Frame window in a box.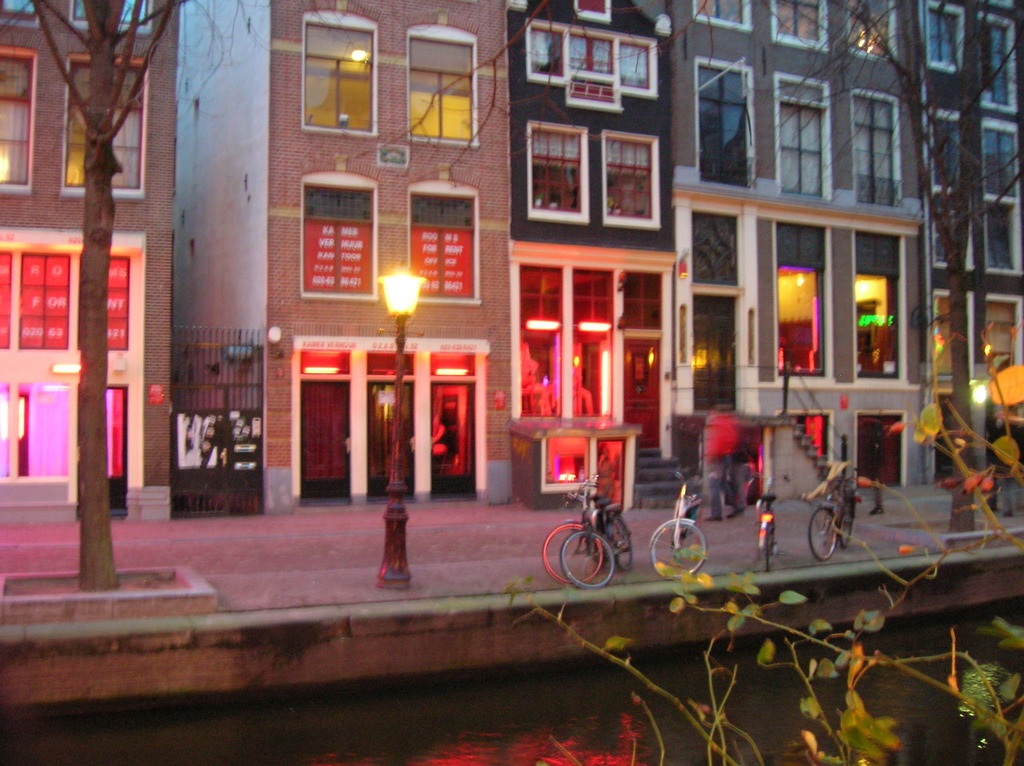
x1=982, y1=291, x2=1023, y2=386.
